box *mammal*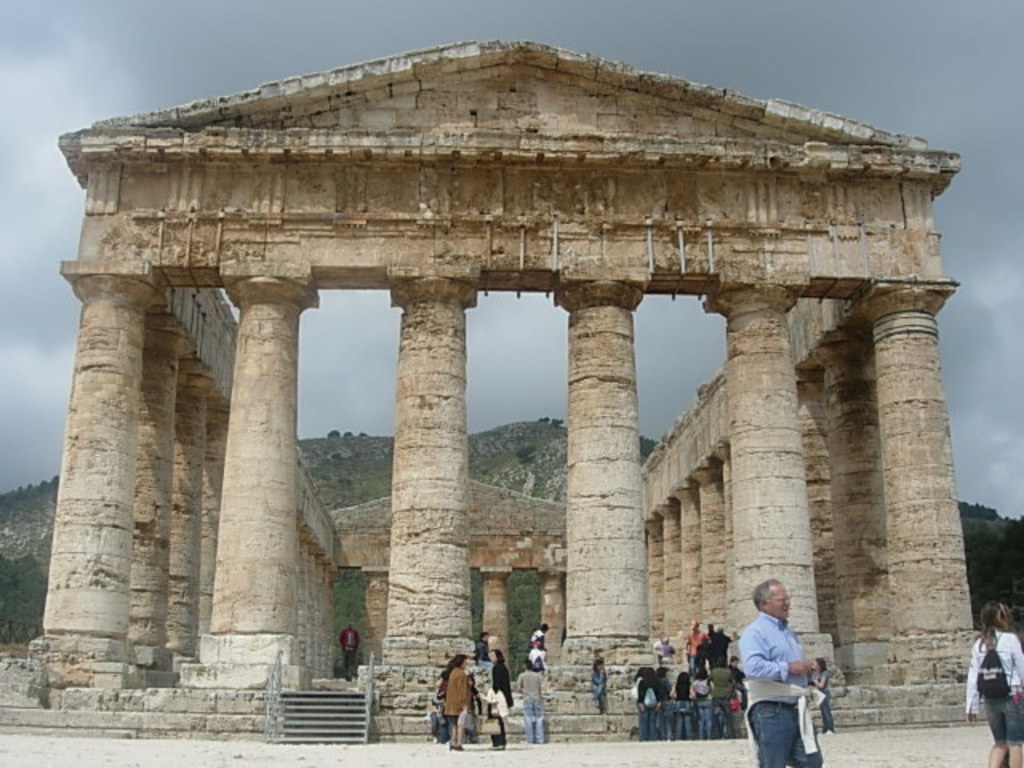
locate(480, 642, 512, 749)
